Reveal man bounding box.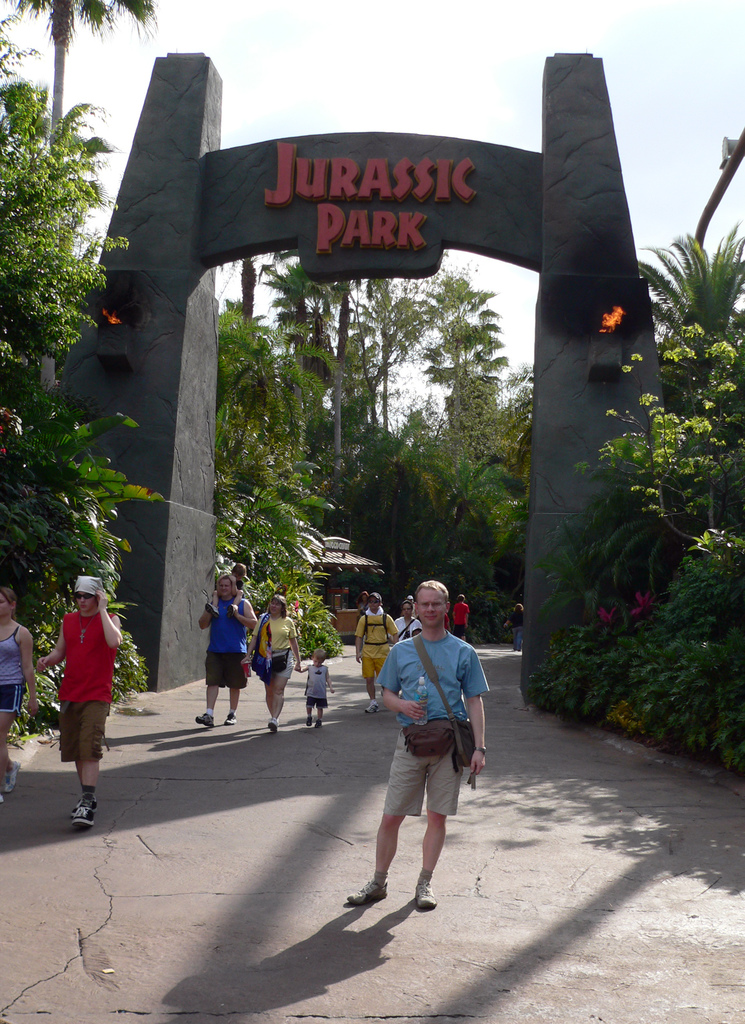
Revealed: box(200, 566, 248, 728).
